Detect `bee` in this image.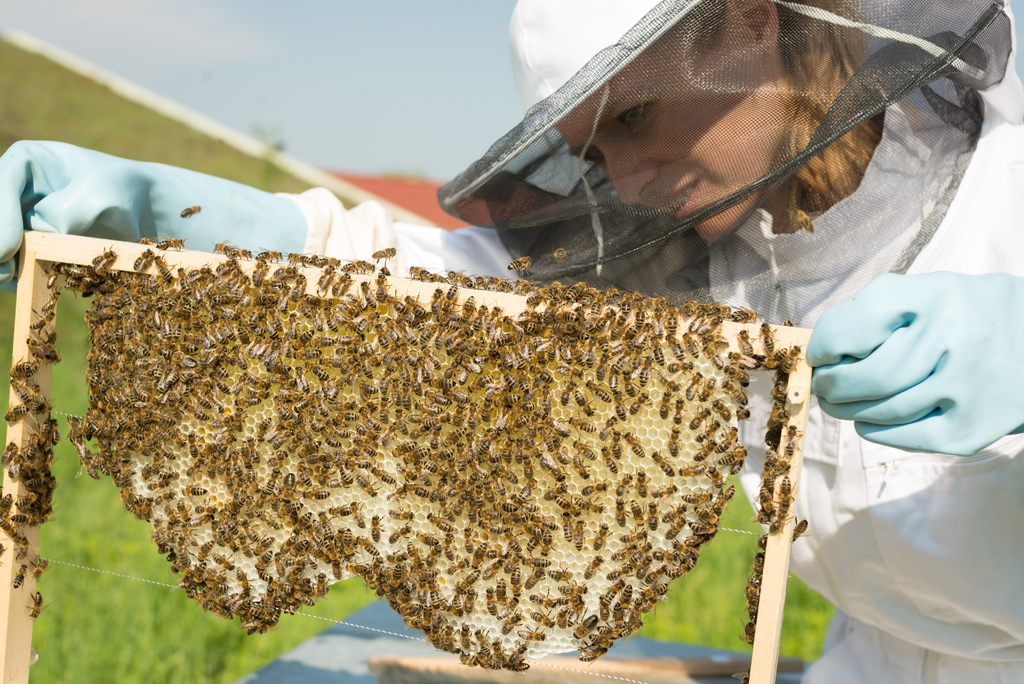
Detection: locate(516, 625, 545, 638).
